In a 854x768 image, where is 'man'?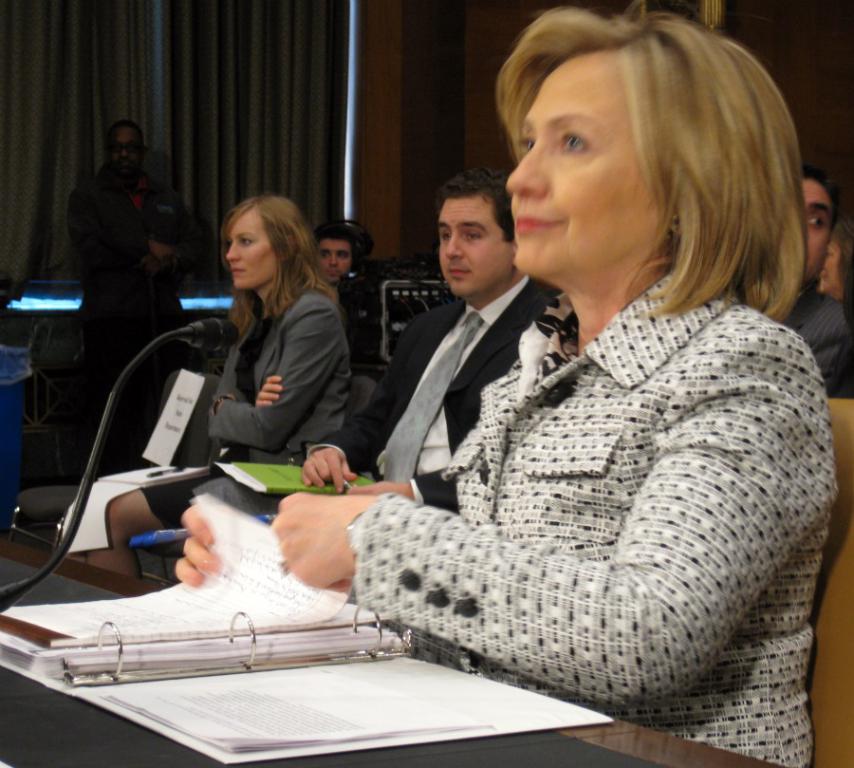
BBox(67, 123, 214, 370).
